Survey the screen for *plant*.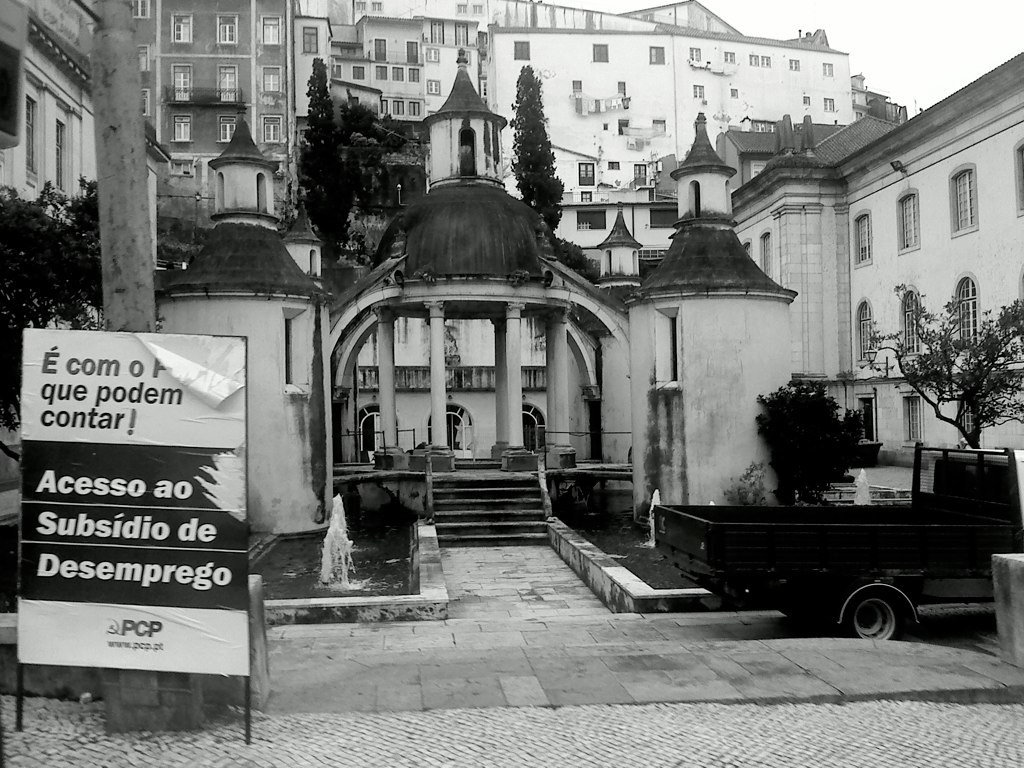
Survey found: (0,179,104,426).
